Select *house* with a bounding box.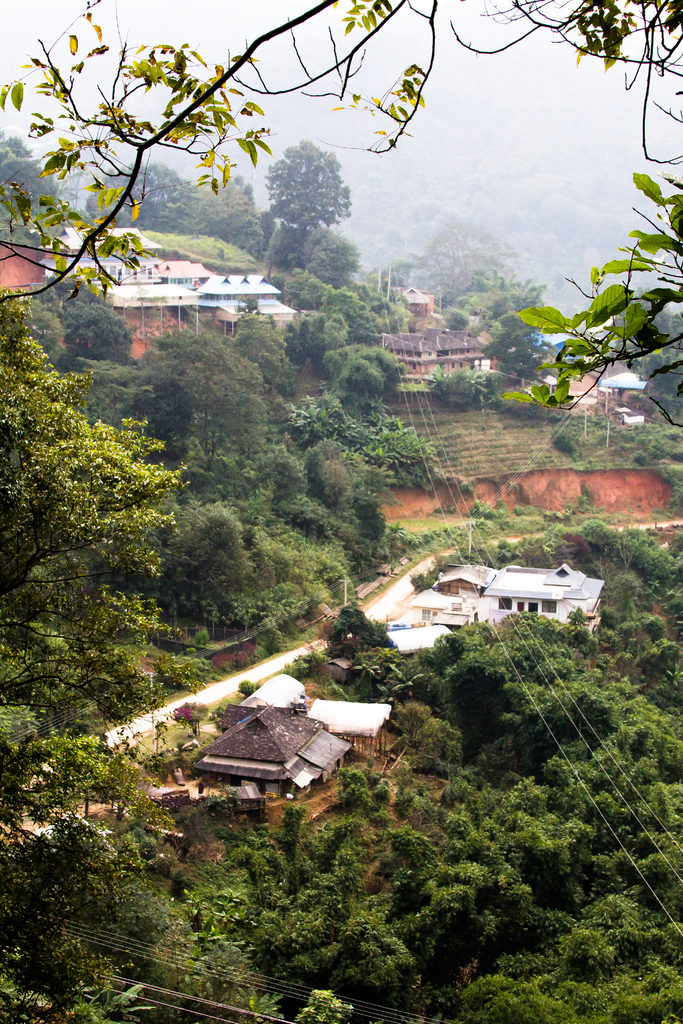
x1=184 y1=705 x2=350 y2=794.
